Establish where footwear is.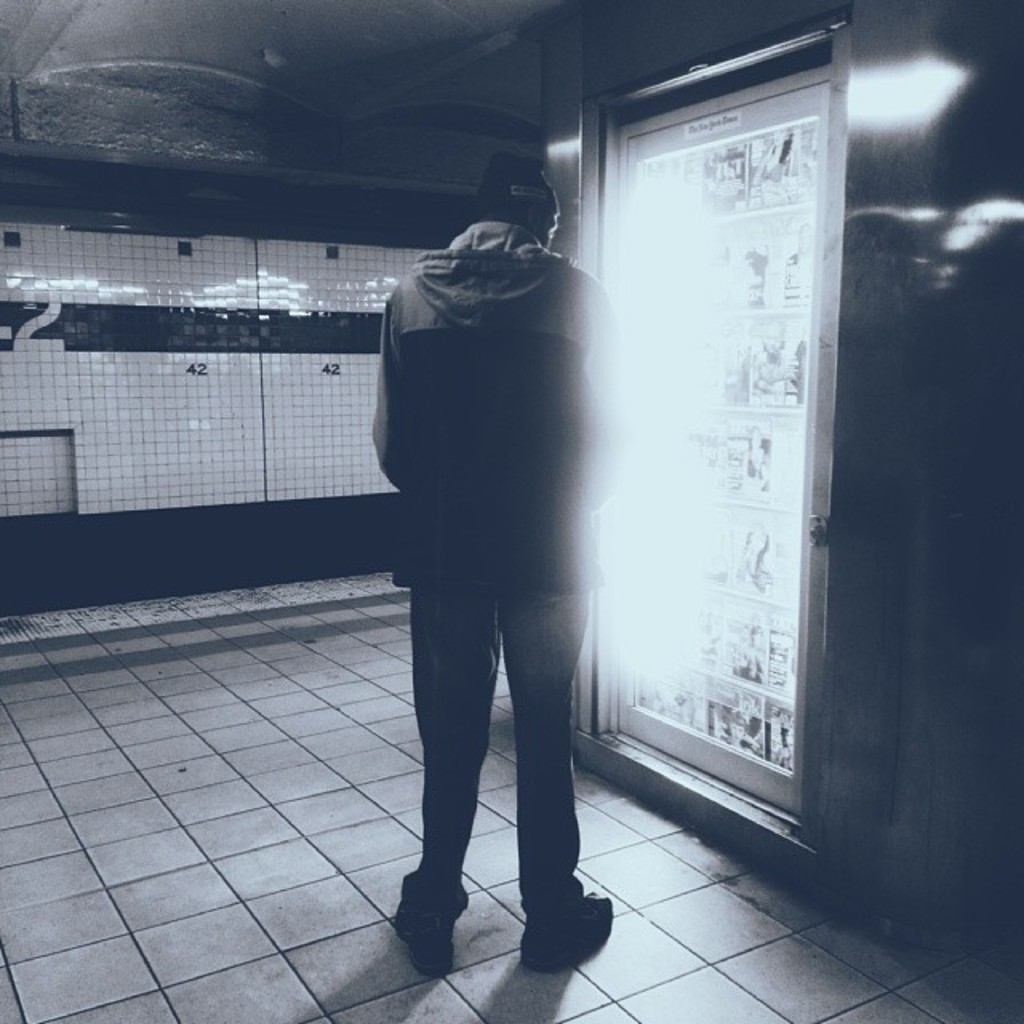
Established at {"left": 515, "top": 890, "right": 613, "bottom": 976}.
